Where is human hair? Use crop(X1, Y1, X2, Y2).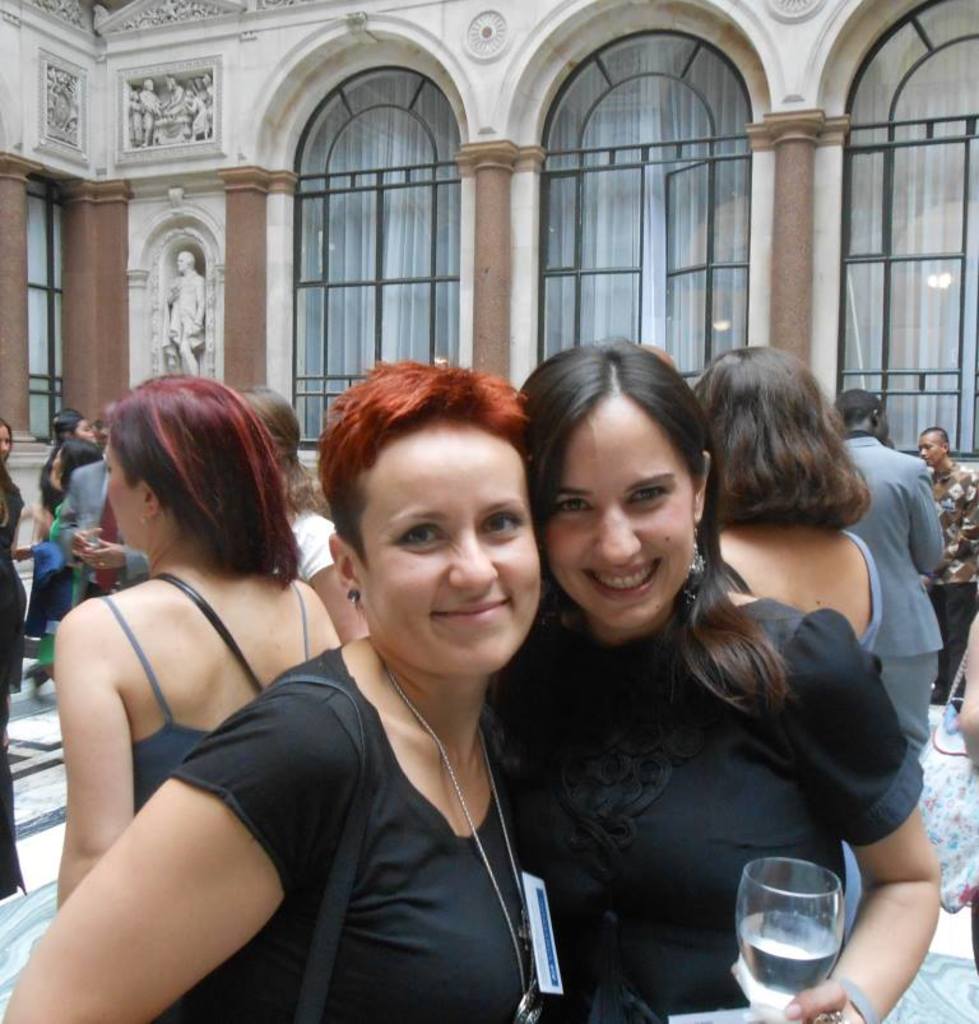
crop(301, 352, 532, 565).
